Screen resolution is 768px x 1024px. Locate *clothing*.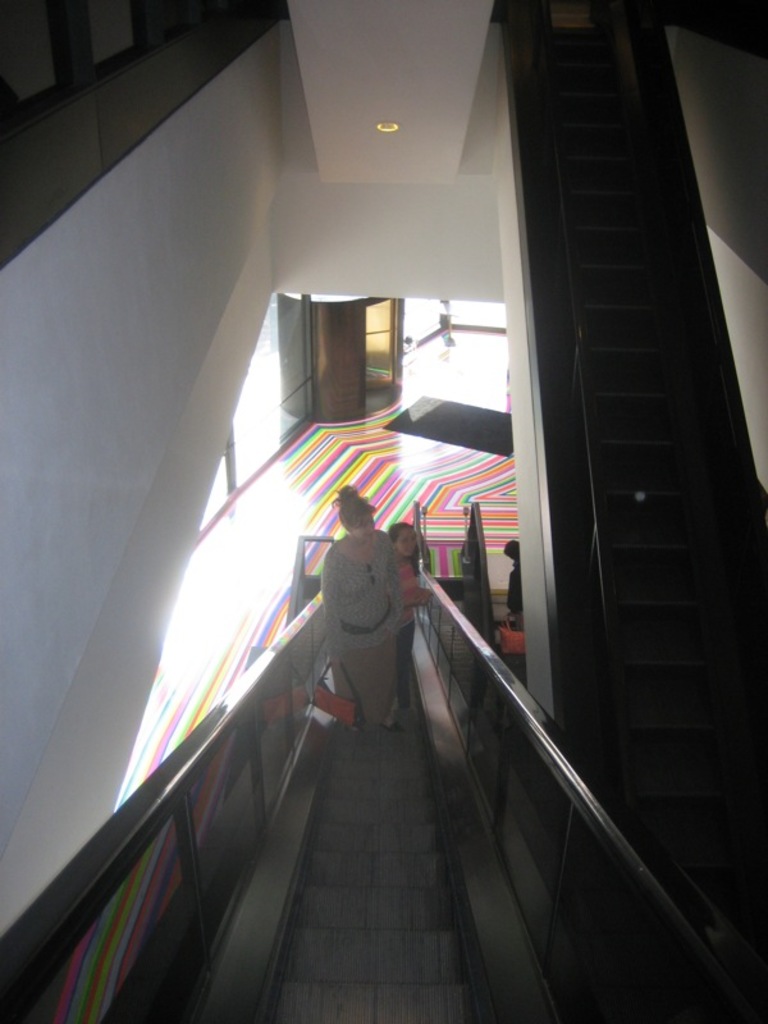
x1=321, y1=527, x2=421, y2=732.
